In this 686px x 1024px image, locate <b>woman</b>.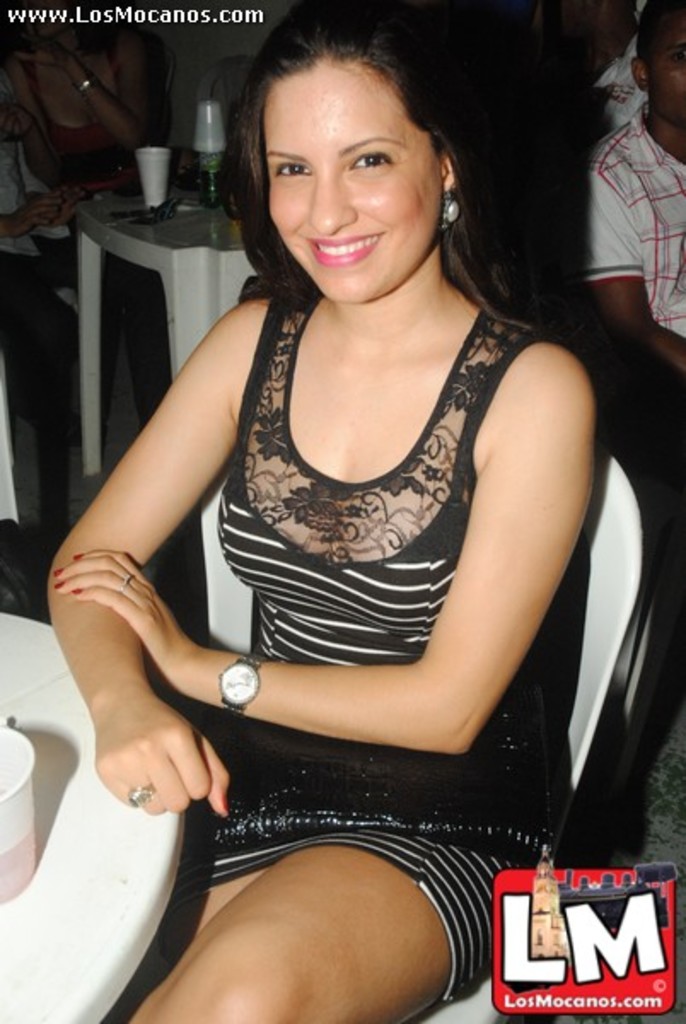
Bounding box: 70 0 631 1005.
